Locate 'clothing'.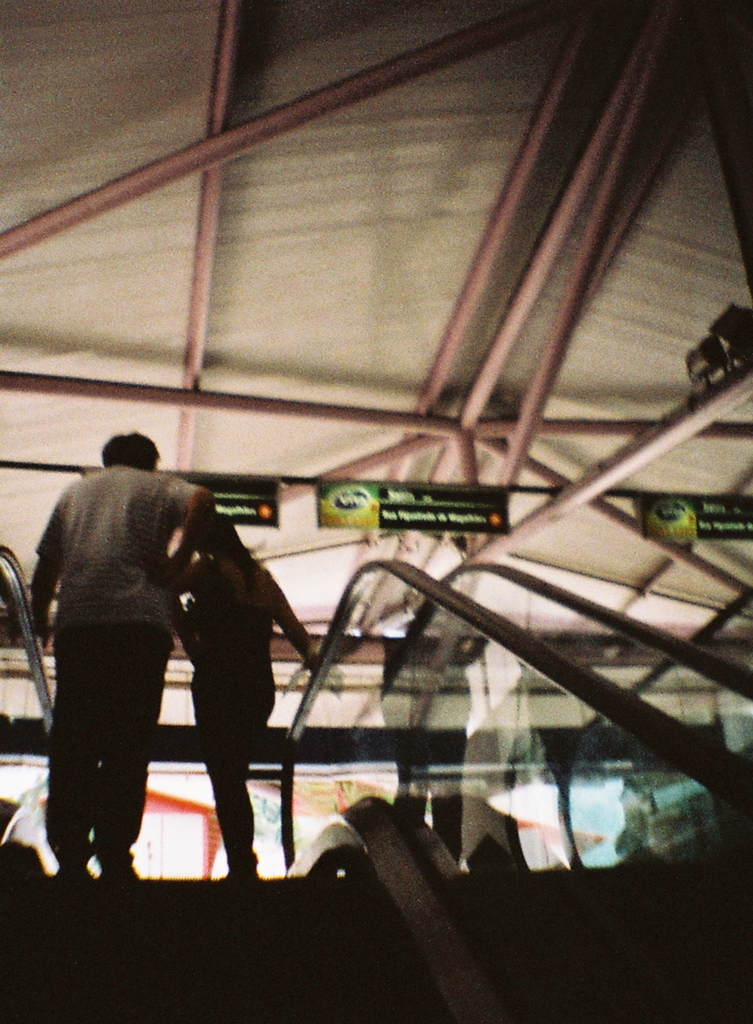
Bounding box: [27, 443, 249, 854].
